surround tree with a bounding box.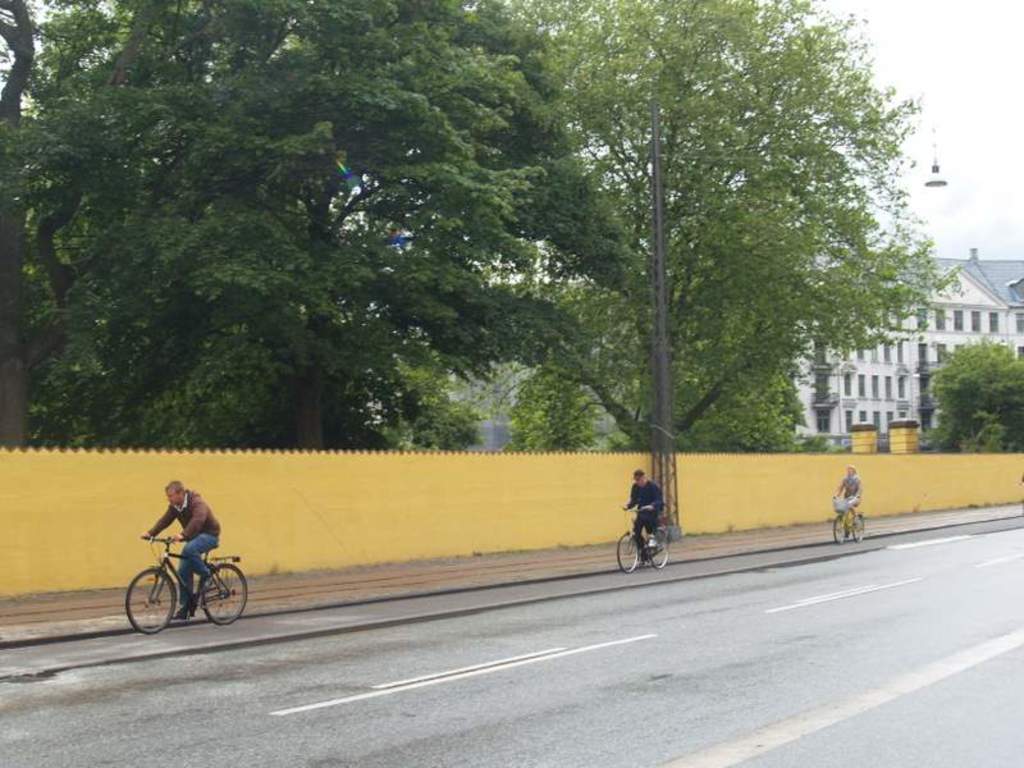
BBox(0, 0, 632, 449).
